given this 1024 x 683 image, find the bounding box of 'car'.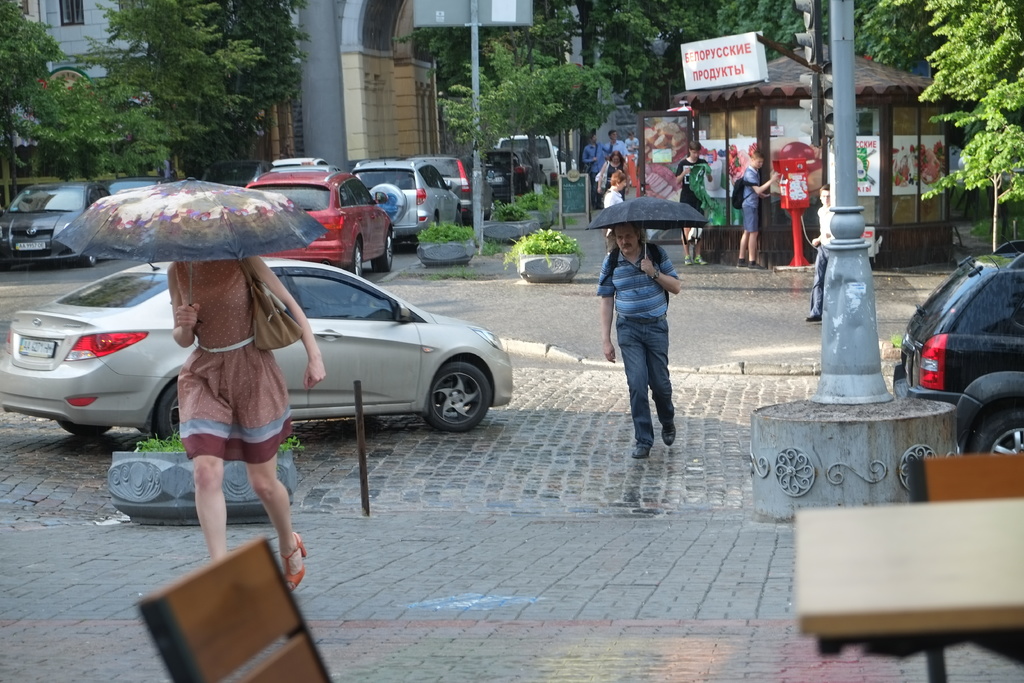
241, 156, 391, 273.
